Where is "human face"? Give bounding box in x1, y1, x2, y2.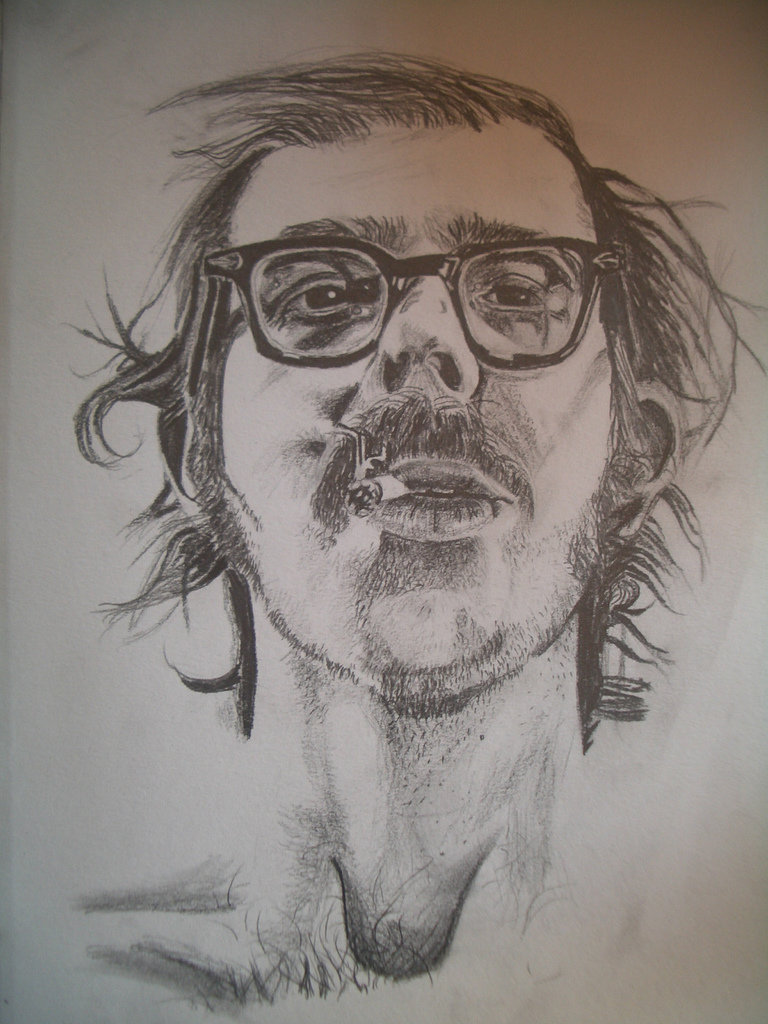
227, 108, 622, 677.
